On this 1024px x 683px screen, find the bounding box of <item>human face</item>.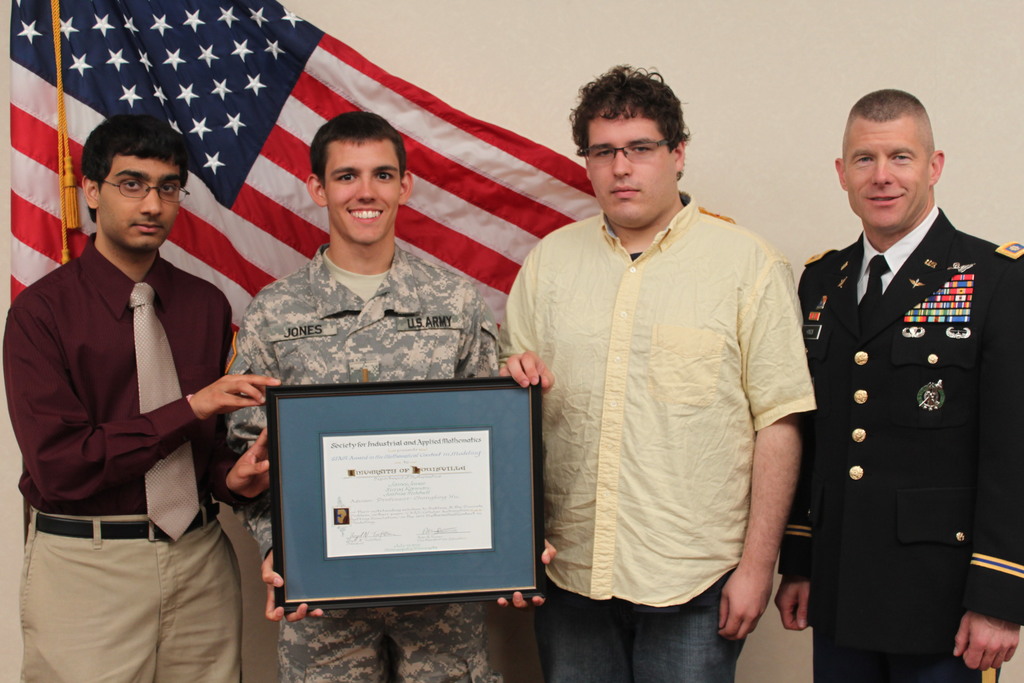
Bounding box: {"x1": 845, "y1": 122, "x2": 934, "y2": 234}.
